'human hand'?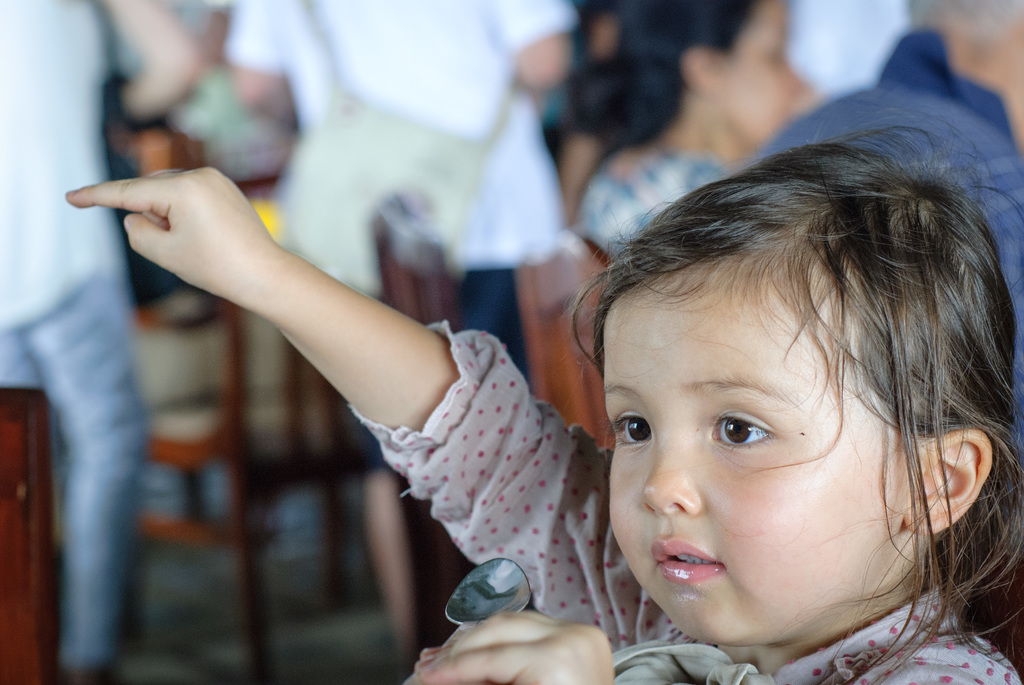
<region>413, 607, 615, 684</region>
